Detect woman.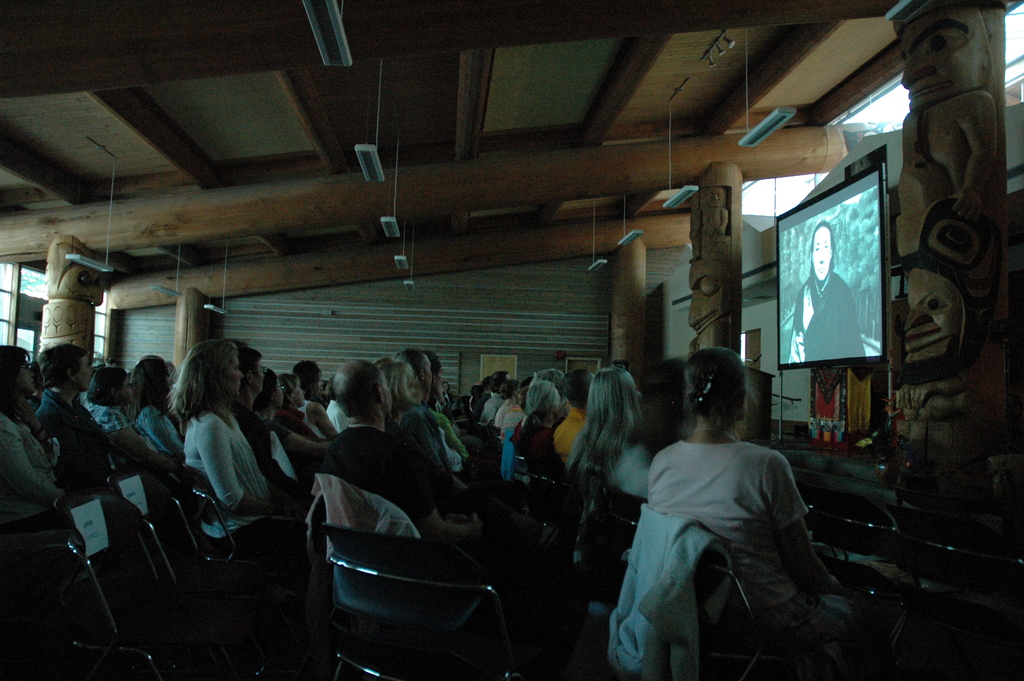
Detected at {"x1": 130, "y1": 358, "x2": 184, "y2": 461}.
